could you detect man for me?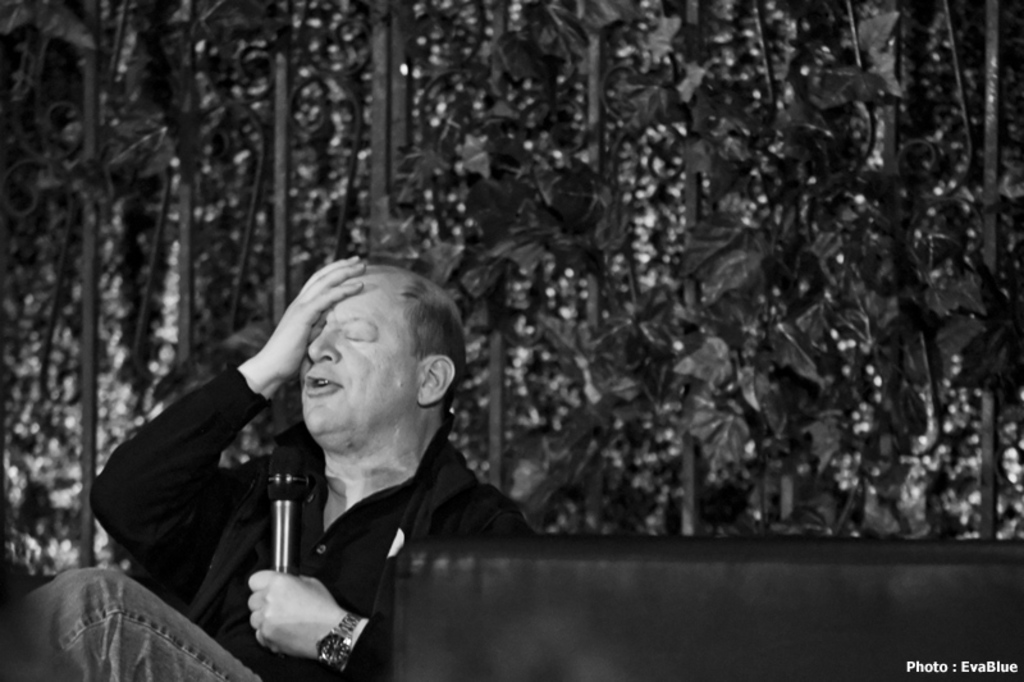
Detection result: l=136, t=248, r=566, b=670.
